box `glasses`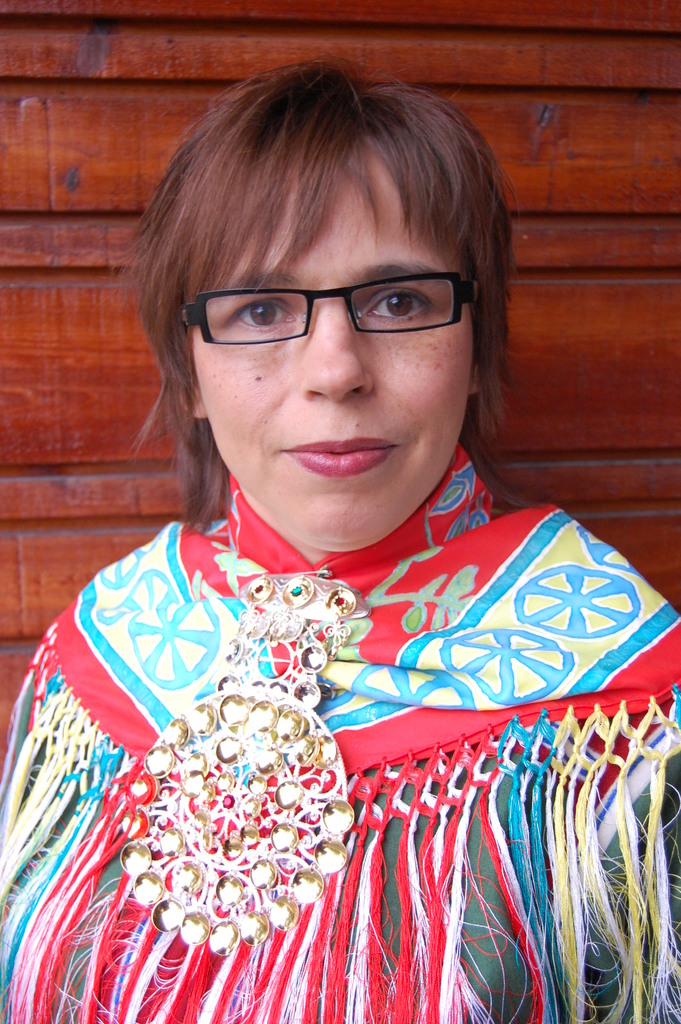
locate(174, 259, 481, 342)
